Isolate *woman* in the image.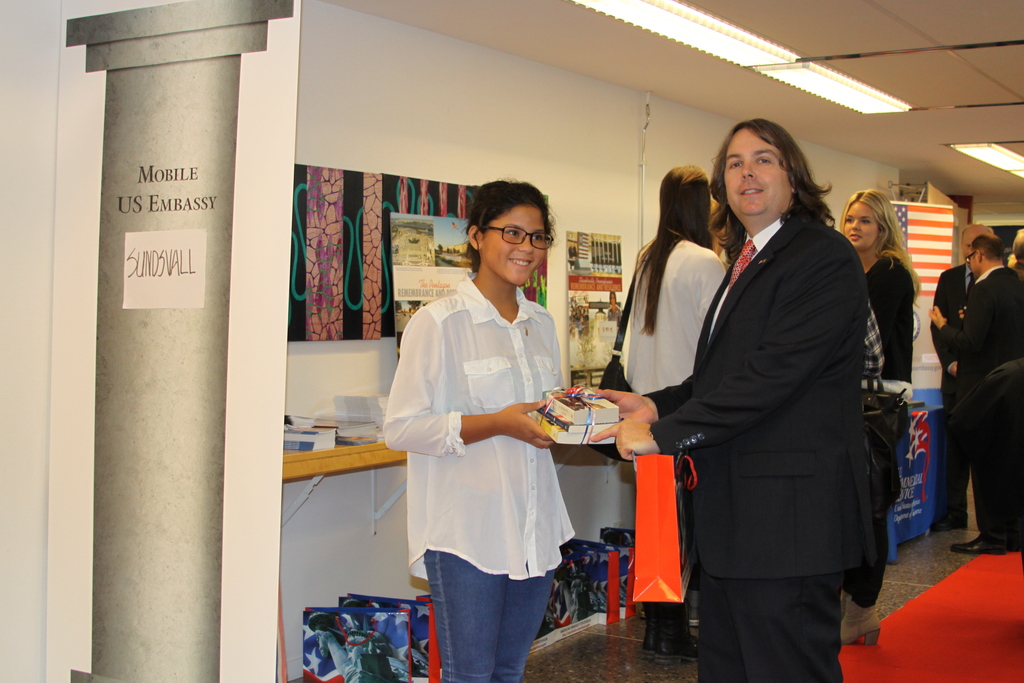
Isolated region: 382,177,578,682.
